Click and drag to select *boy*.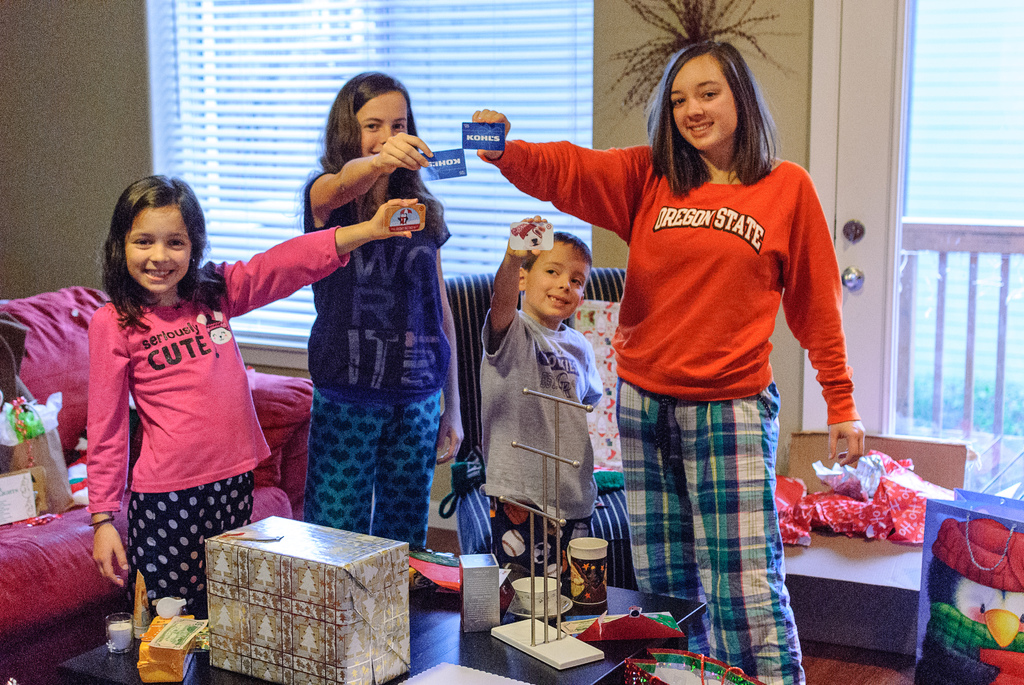
Selection: box=[458, 198, 630, 600].
